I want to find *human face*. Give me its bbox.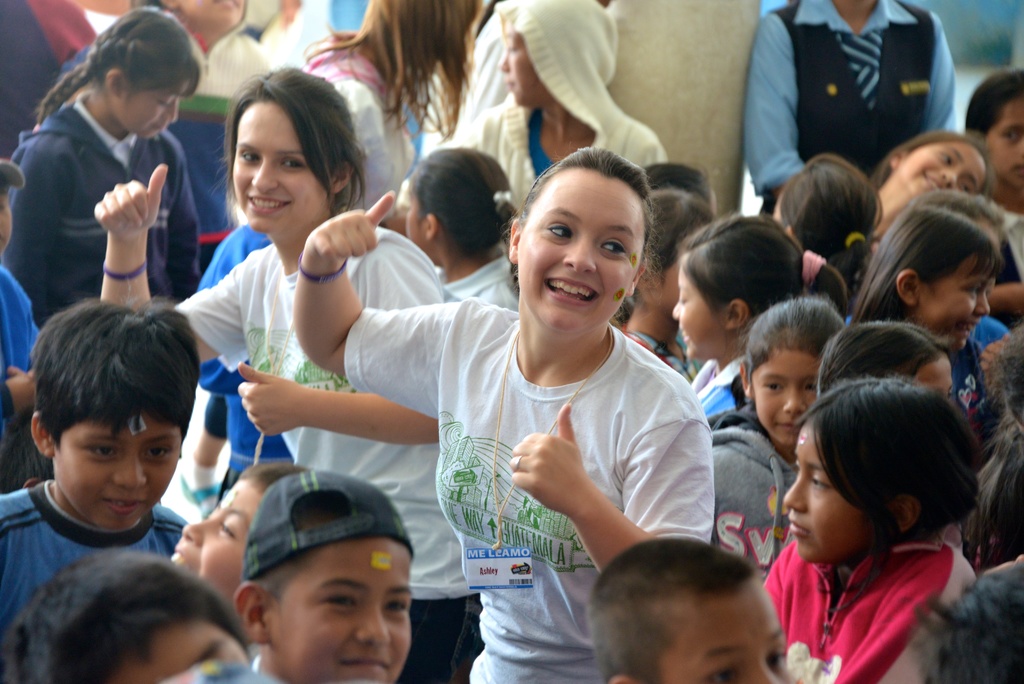
BBox(0, 184, 15, 253).
